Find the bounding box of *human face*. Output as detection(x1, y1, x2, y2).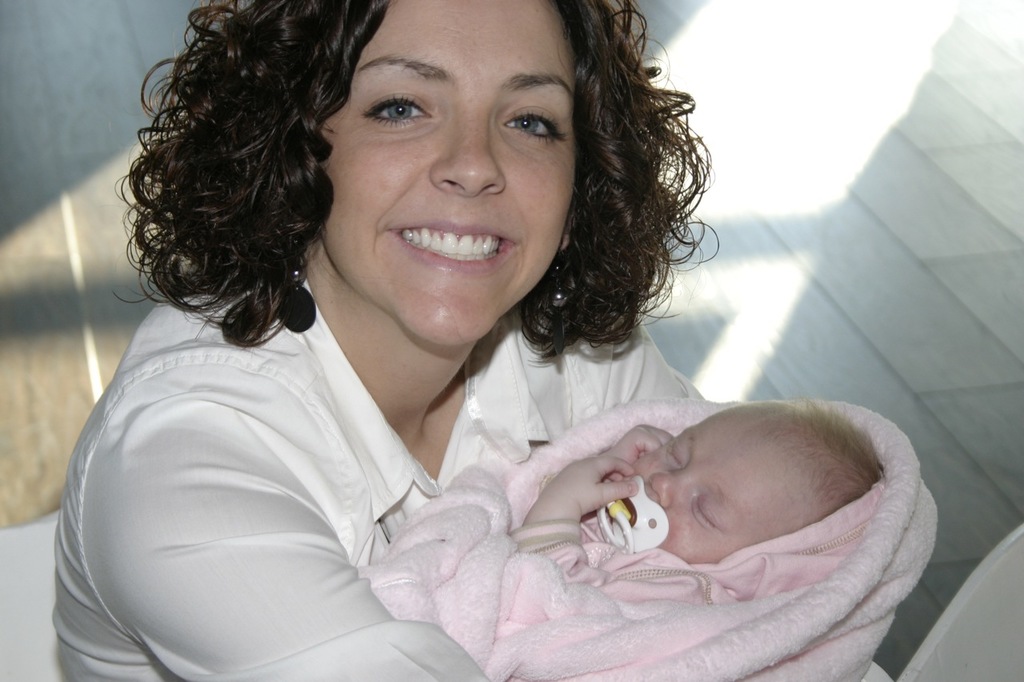
detection(630, 409, 819, 564).
